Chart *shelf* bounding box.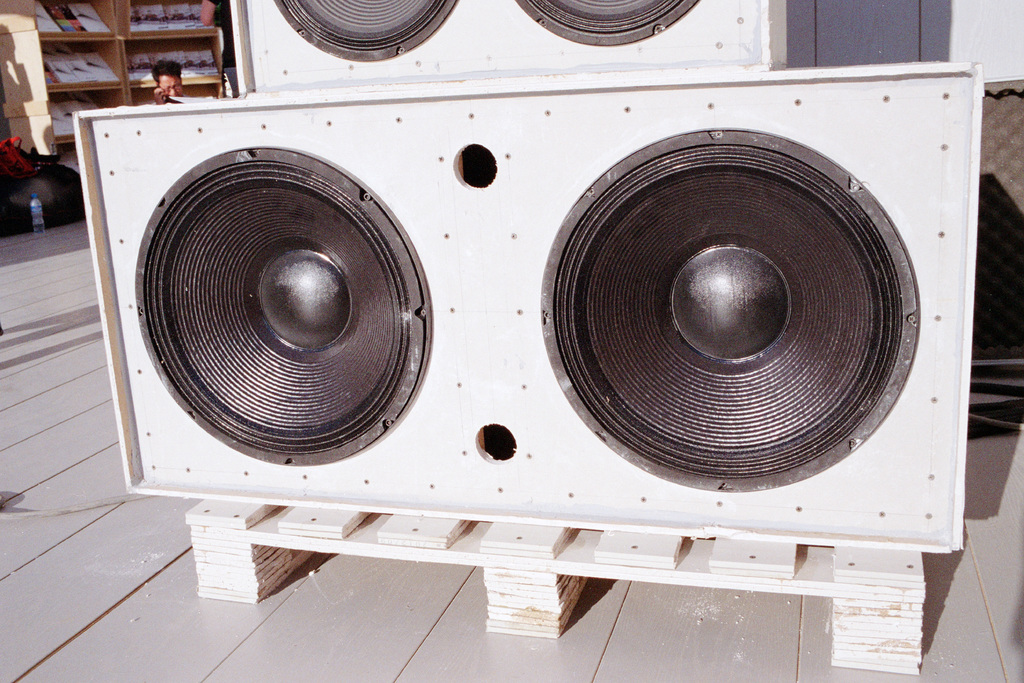
Charted: [left=128, top=81, right=225, bottom=108].
